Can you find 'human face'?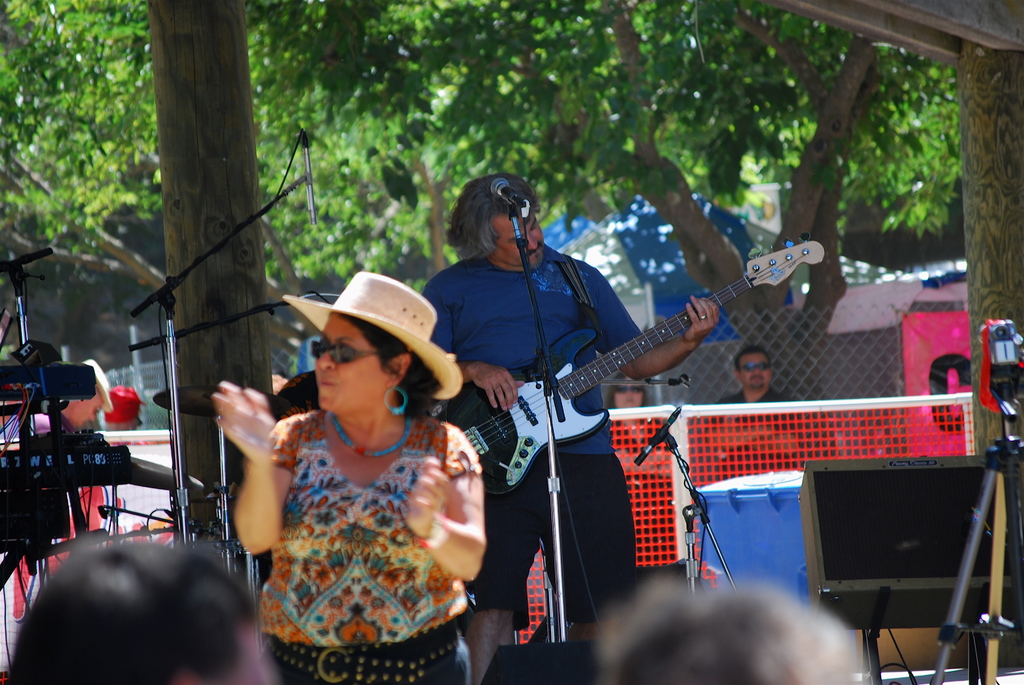
Yes, bounding box: BBox(312, 310, 388, 406).
